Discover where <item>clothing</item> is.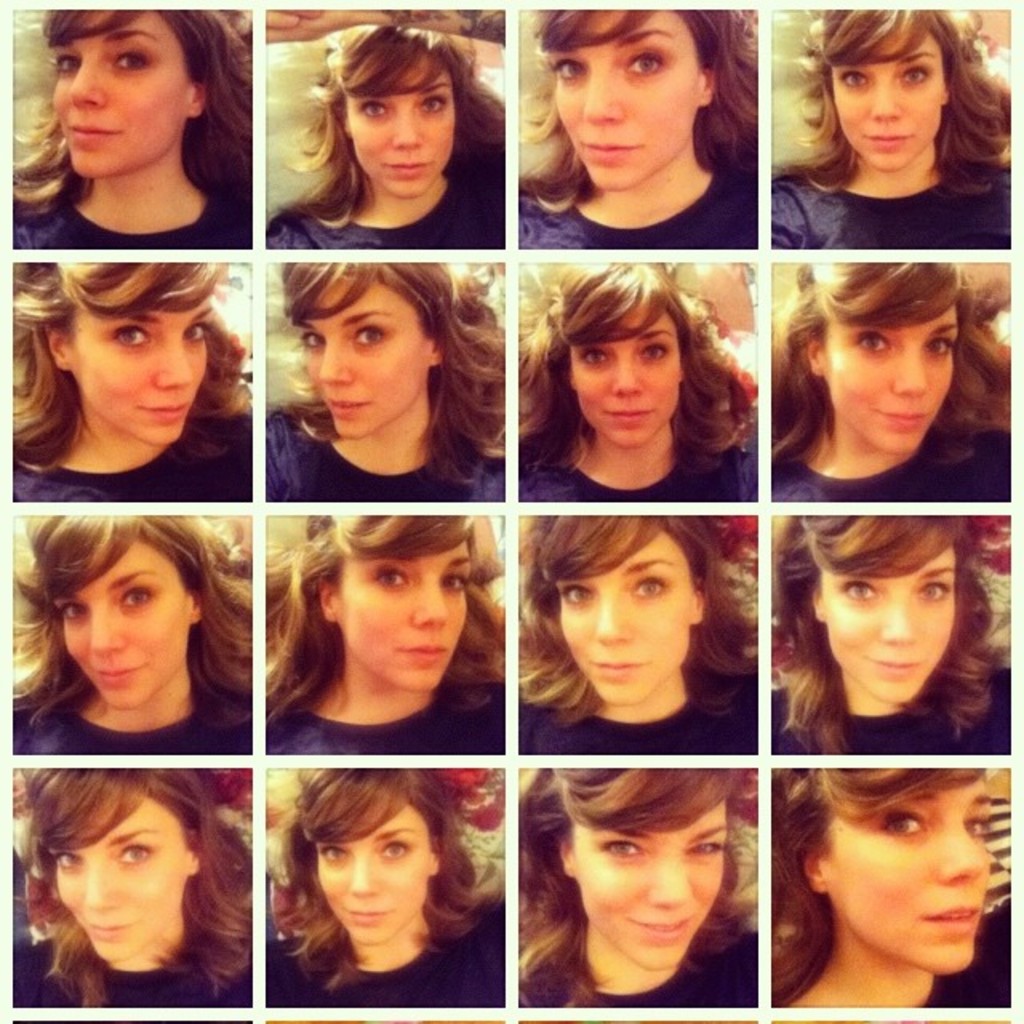
Discovered at crop(11, 411, 251, 502).
